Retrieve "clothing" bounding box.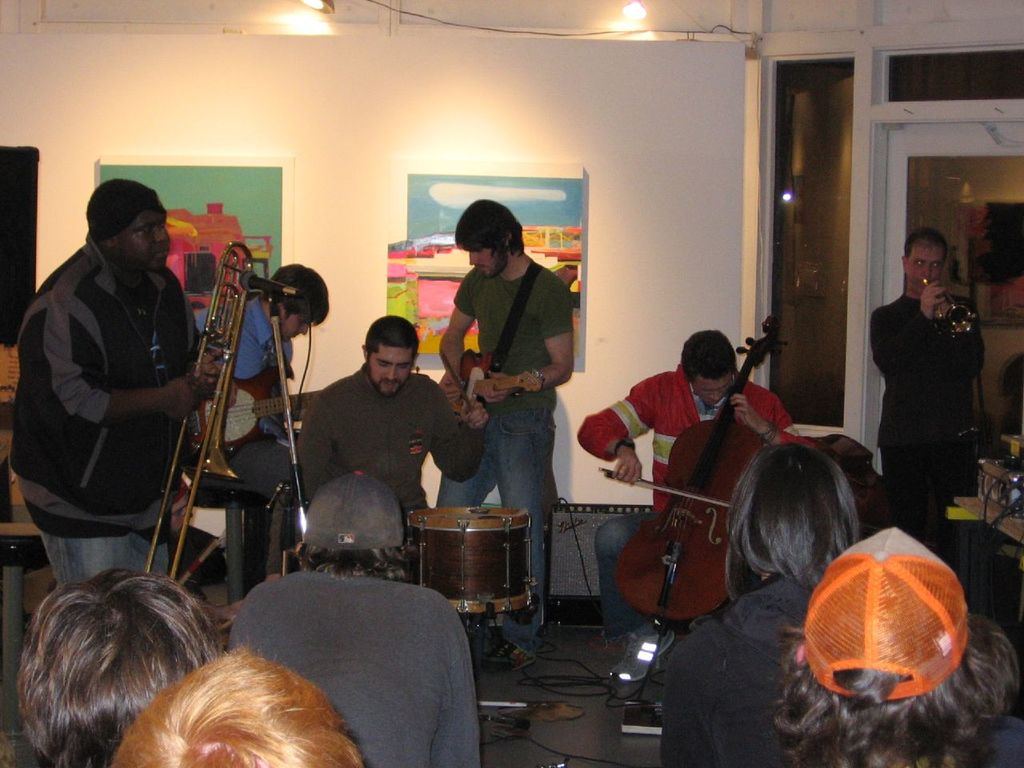
Bounding box: locate(574, 348, 825, 620).
